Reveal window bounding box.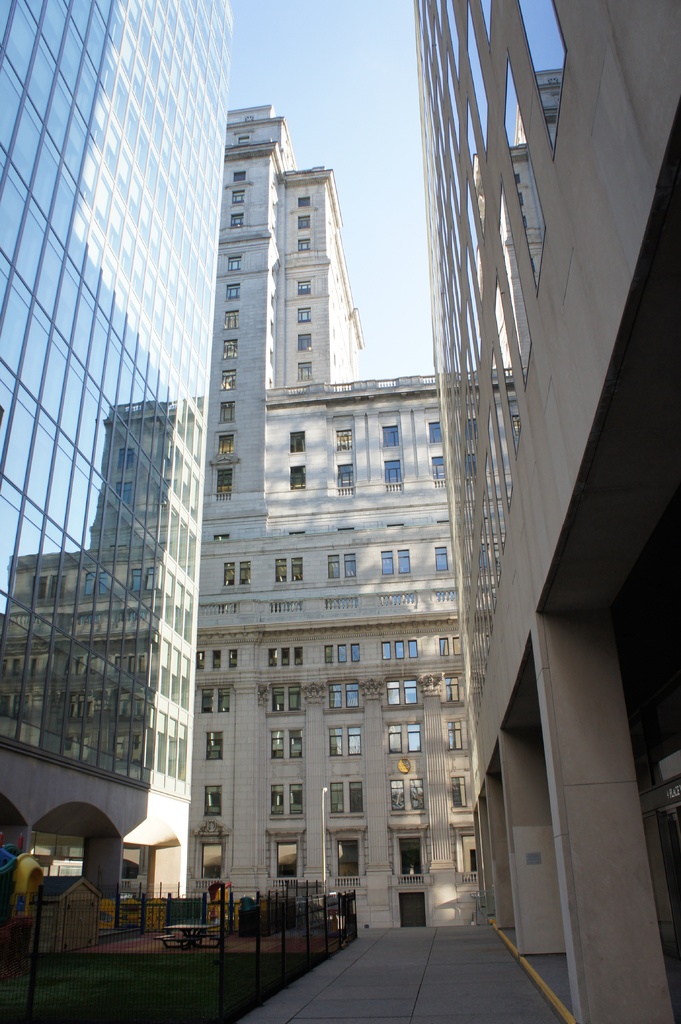
Revealed: x1=448 y1=722 x2=462 y2=751.
